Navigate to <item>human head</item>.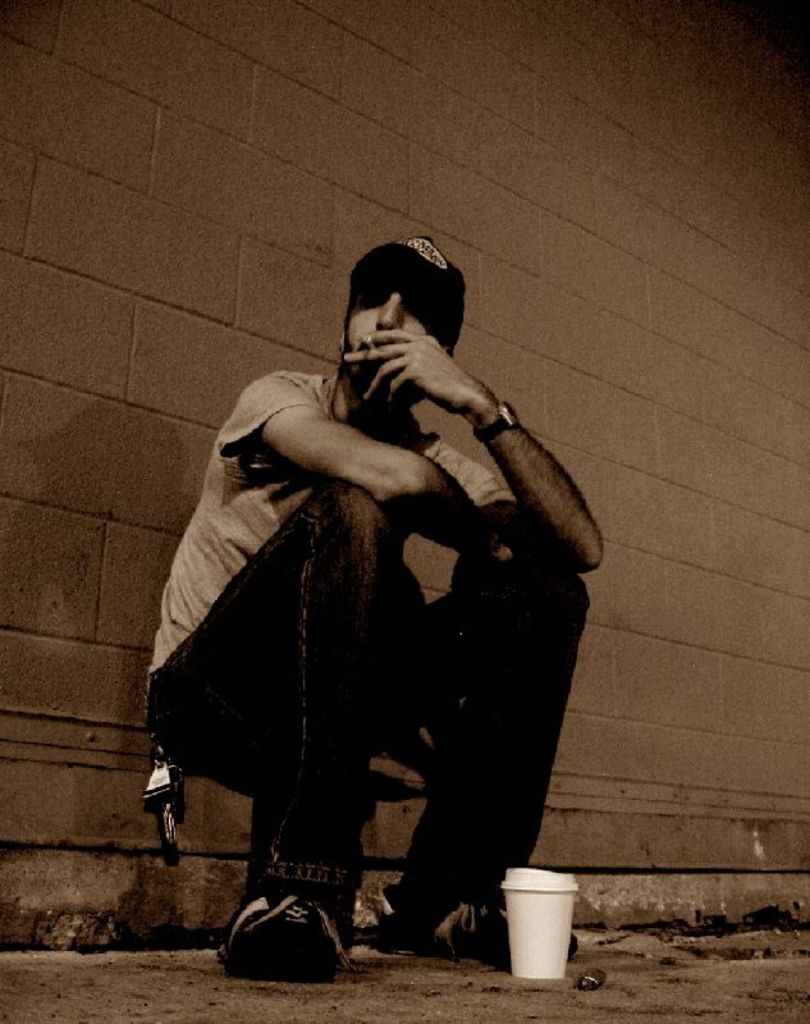
Navigation target: bbox=(328, 239, 485, 389).
